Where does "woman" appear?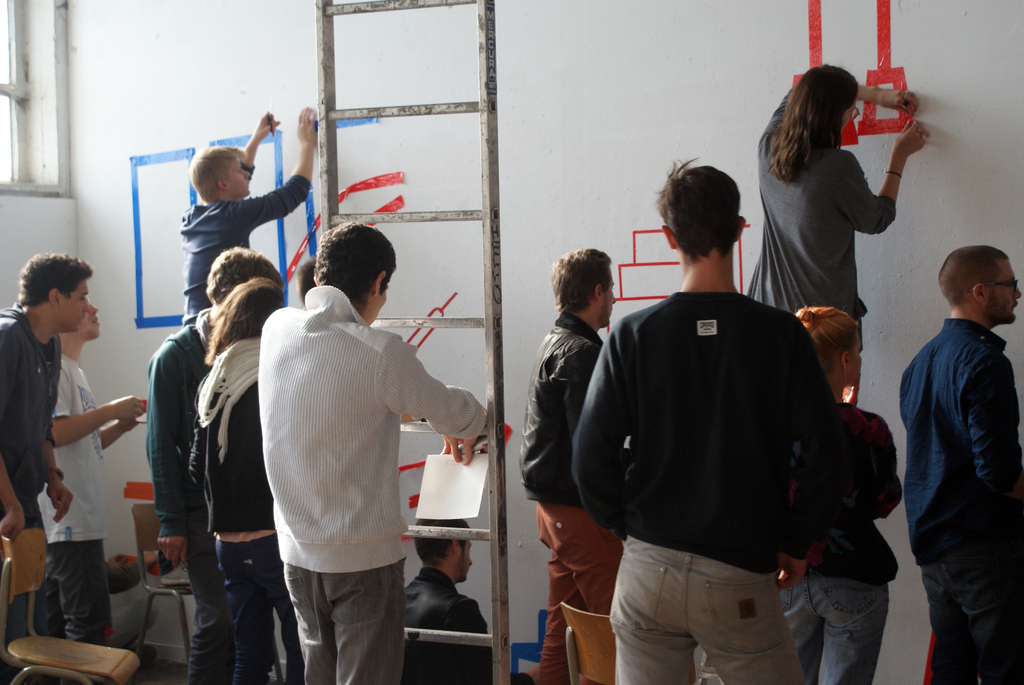
Appears at locate(748, 65, 937, 402).
